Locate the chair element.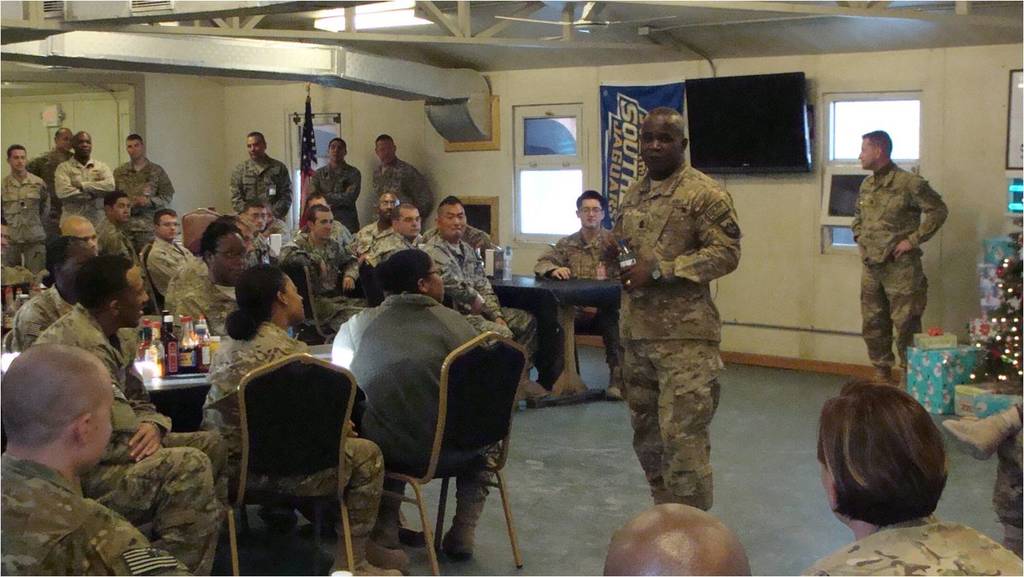
Element bbox: [x1=140, y1=241, x2=161, y2=312].
